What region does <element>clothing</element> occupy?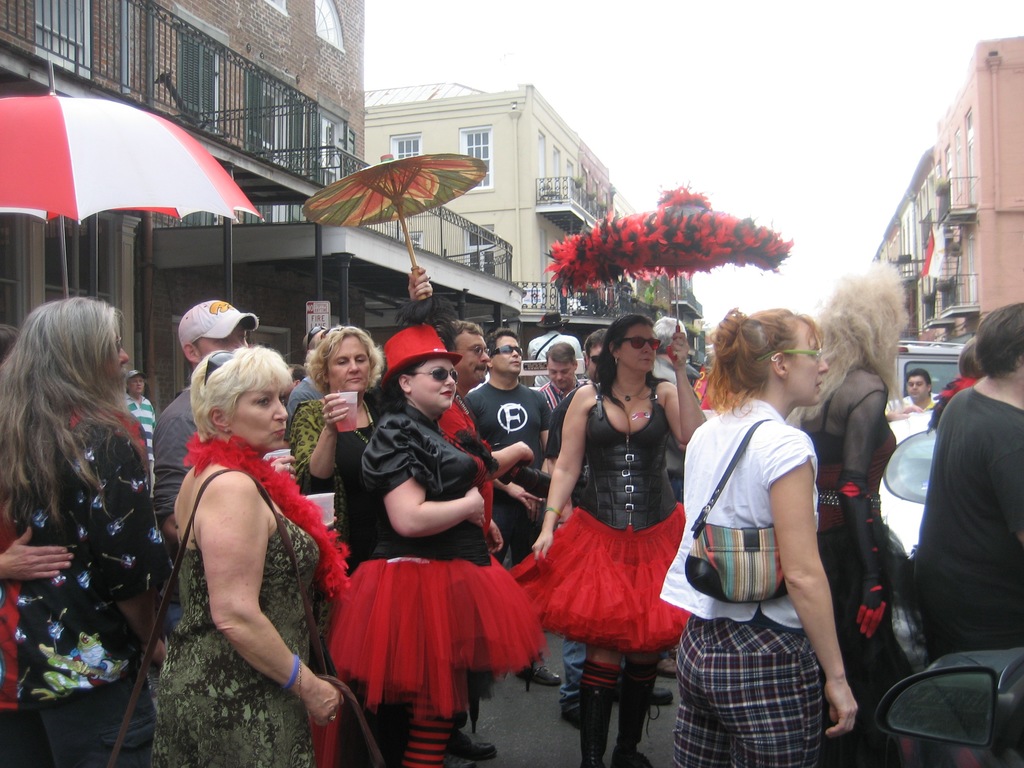
x1=794, y1=372, x2=888, y2=767.
